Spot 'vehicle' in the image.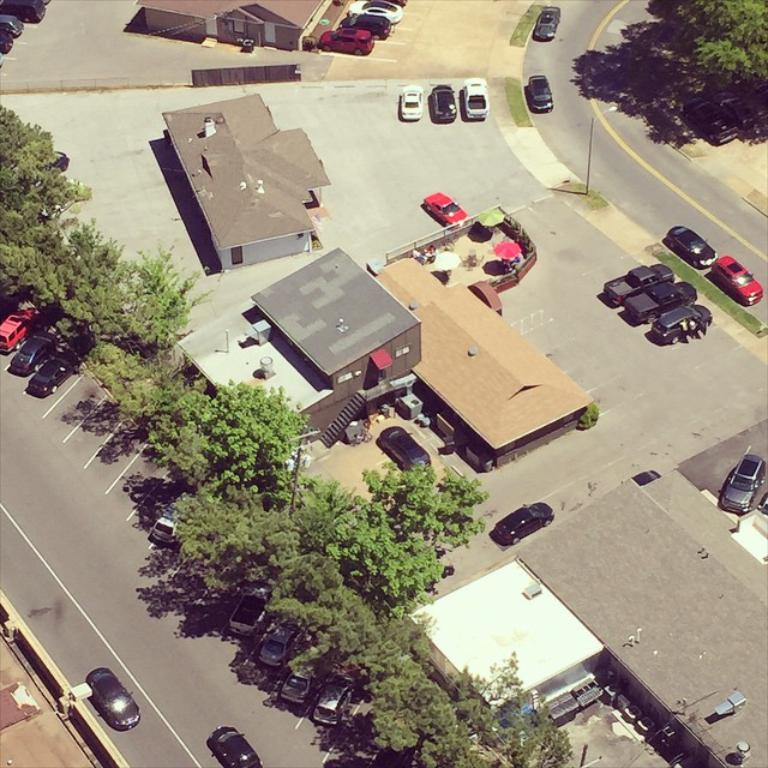
'vehicle' found at BBox(710, 257, 766, 304).
